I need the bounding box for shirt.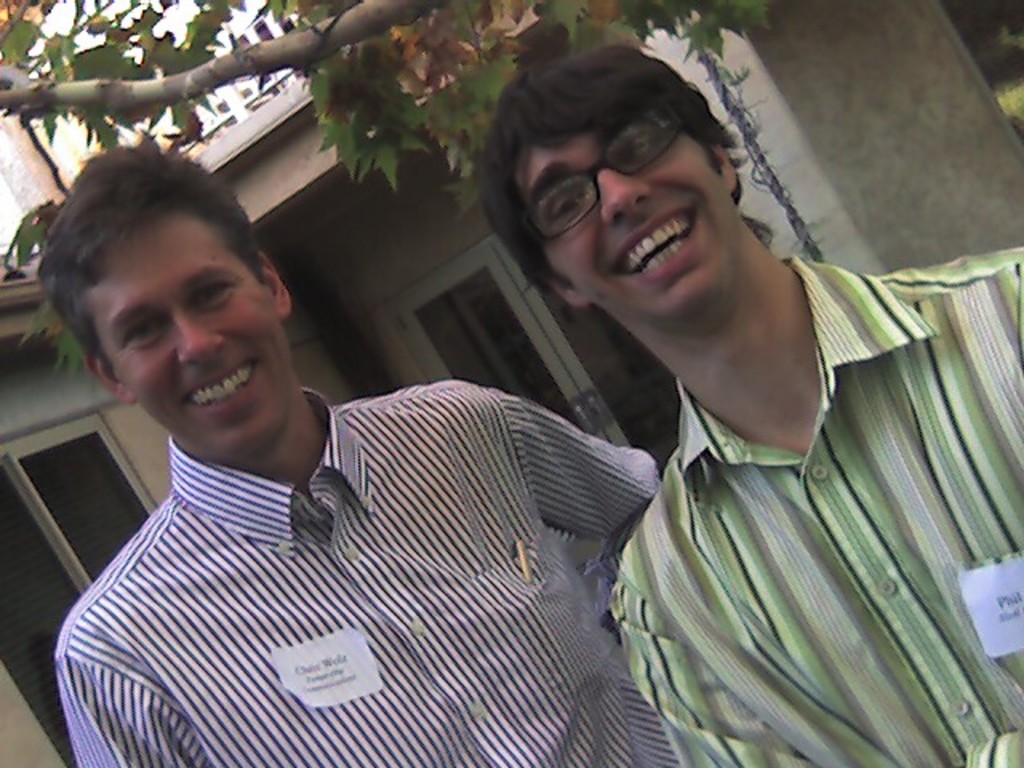
Here it is: <box>608,254,1021,766</box>.
